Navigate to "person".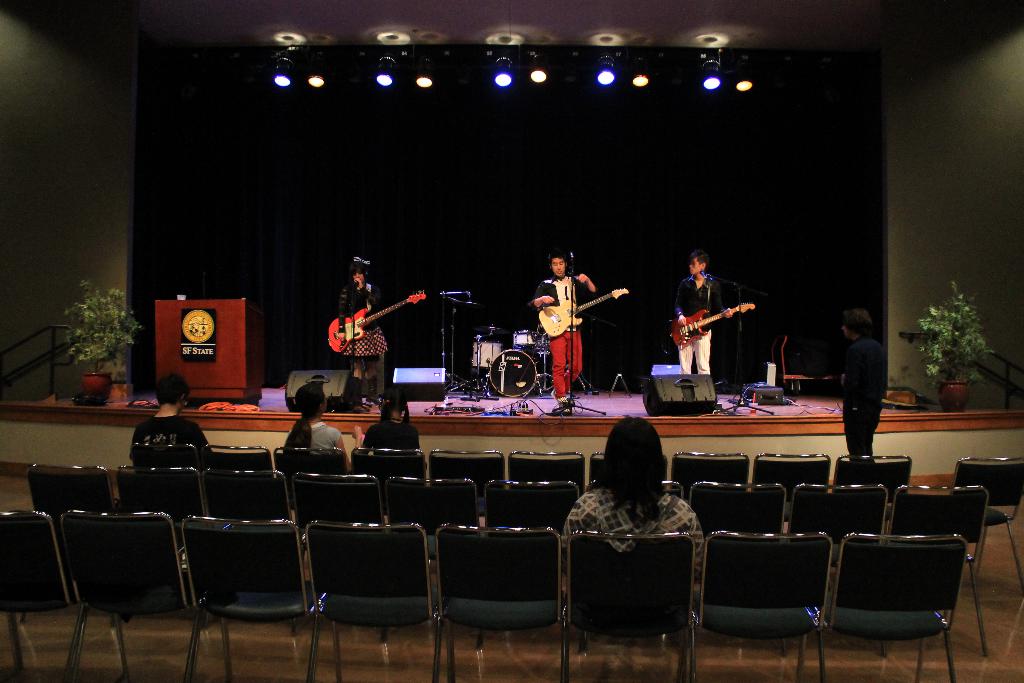
Navigation target: <bbox>350, 388, 424, 451</bbox>.
